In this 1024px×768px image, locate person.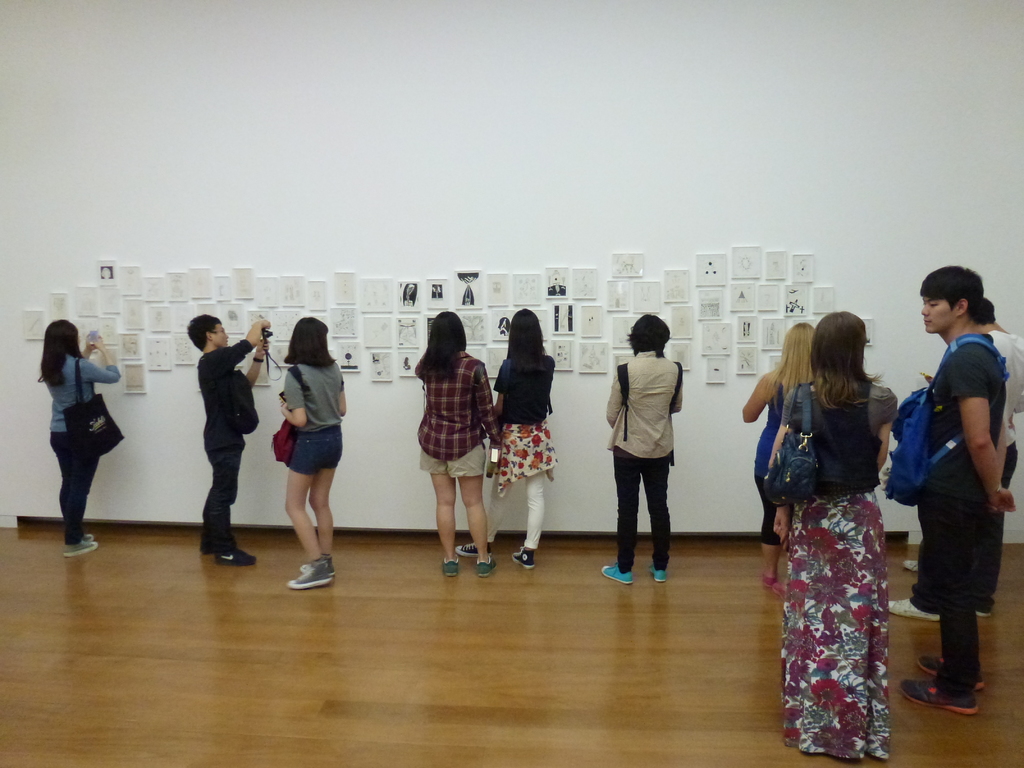
Bounding box: region(287, 312, 348, 586).
